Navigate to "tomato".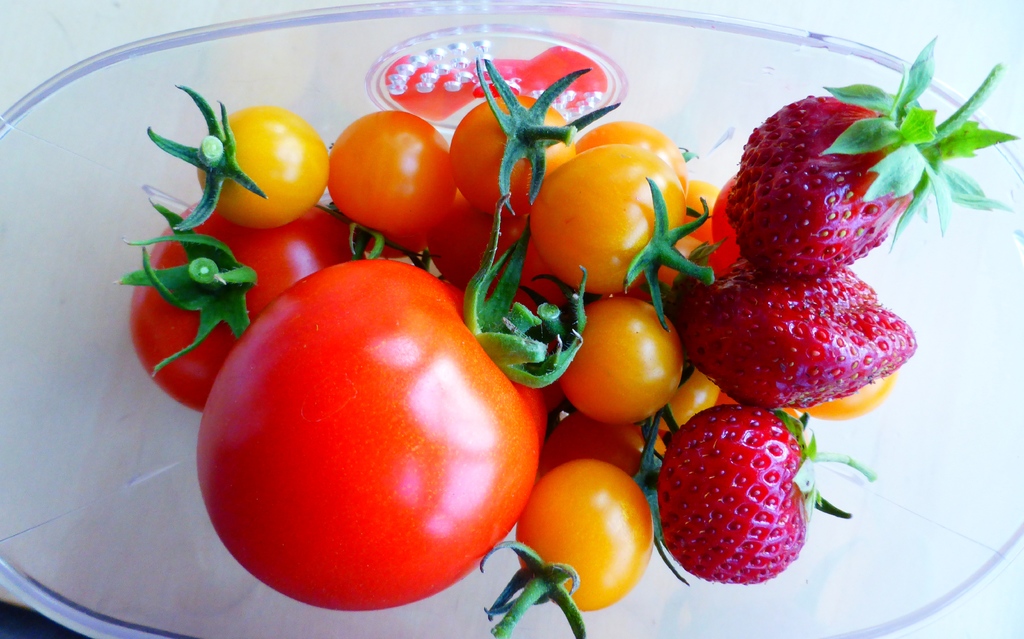
Navigation target: box=[192, 256, 552, 612].
